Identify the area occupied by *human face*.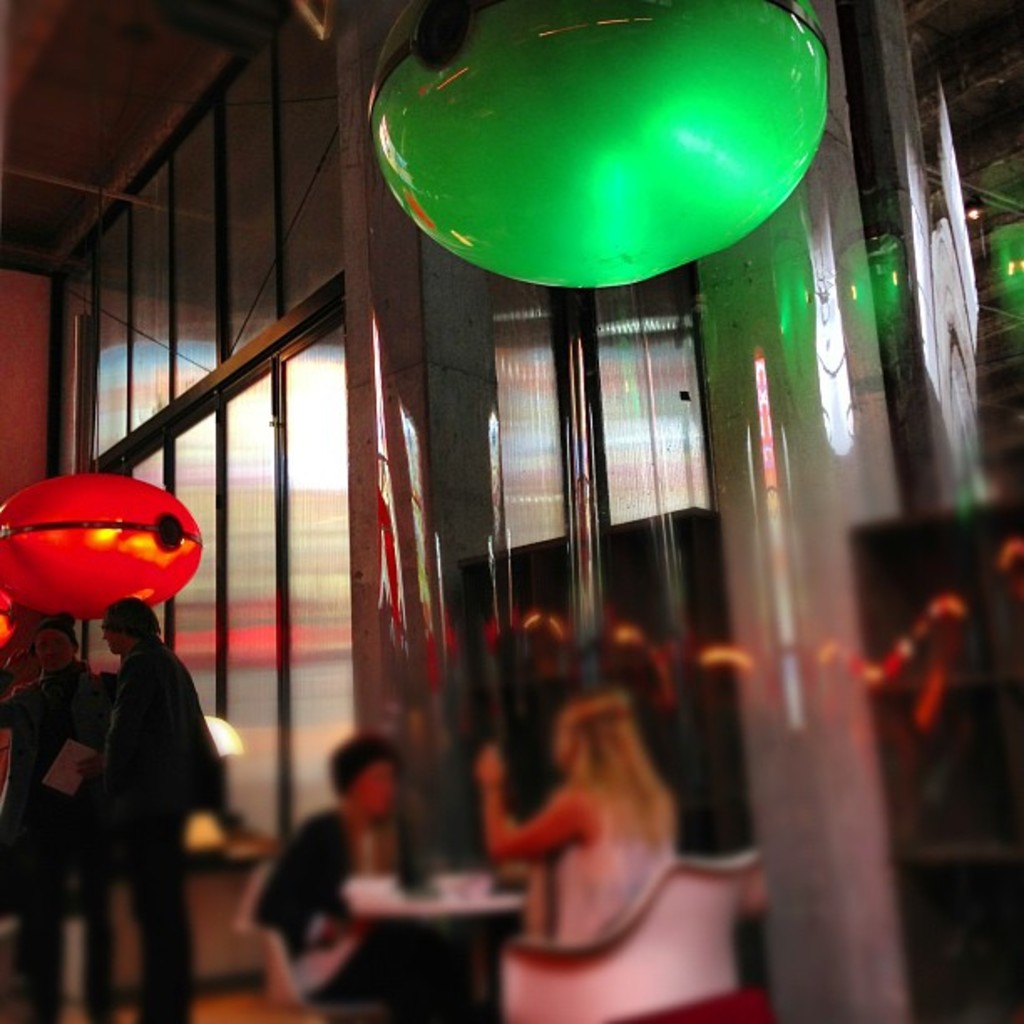
Area: rect(358, 750, 397, 806).
